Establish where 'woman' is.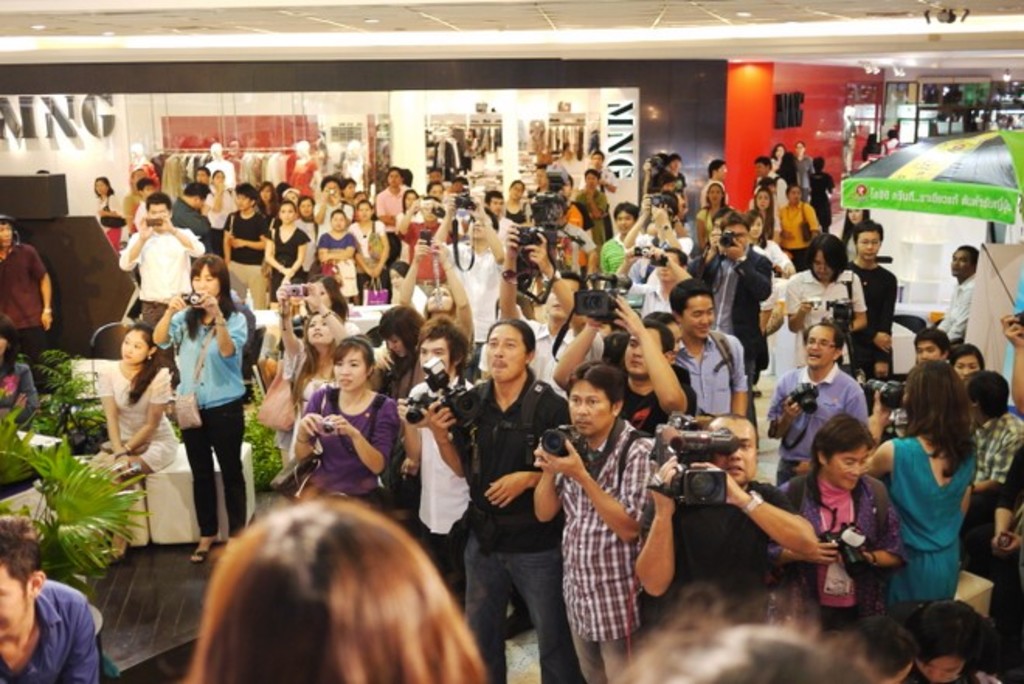
Established at {"x1": 223, "y1": 185, "x2": 268, "y2": 310}.
